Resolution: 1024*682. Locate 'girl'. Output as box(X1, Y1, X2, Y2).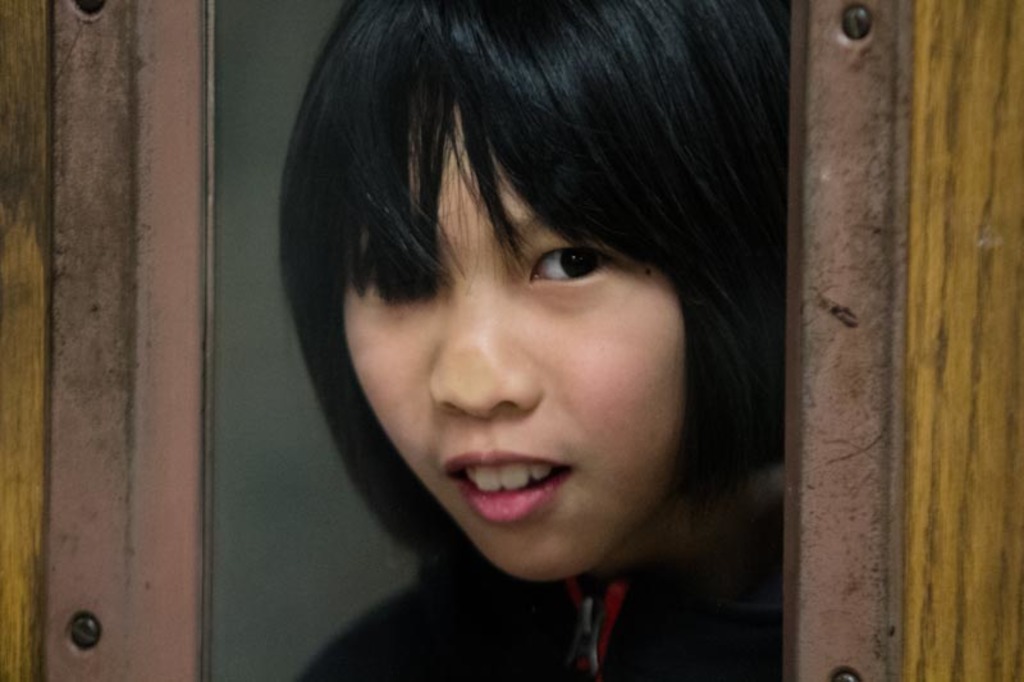
box(278, 0, 791, 681).
